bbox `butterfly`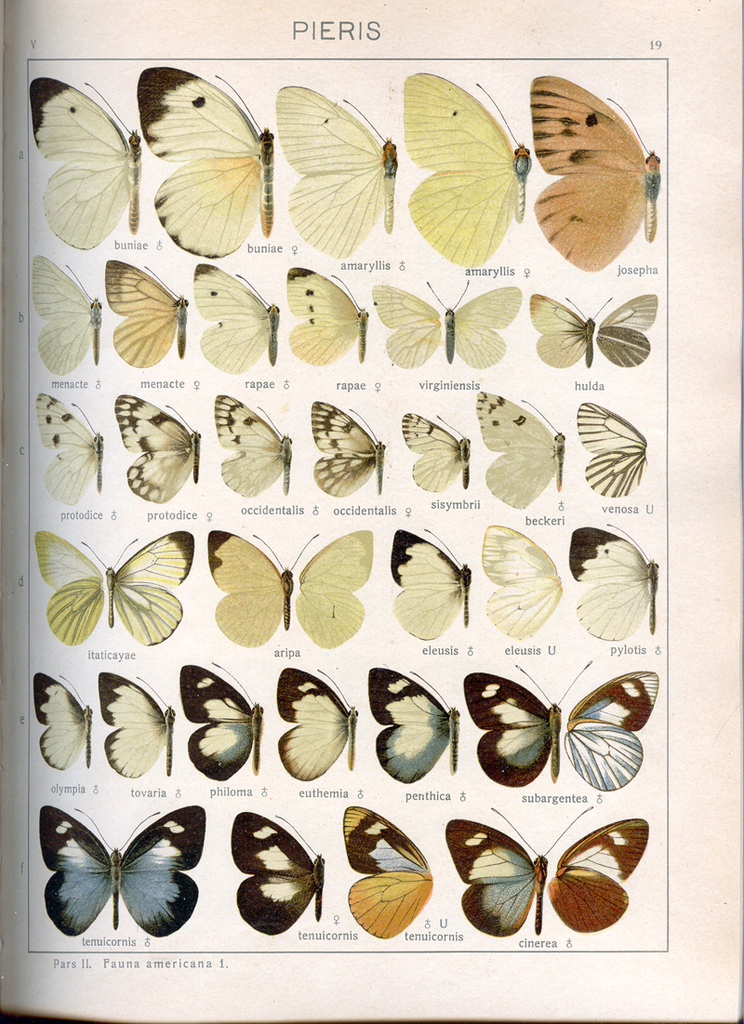
<region>287, 264, 374, 366</region>
